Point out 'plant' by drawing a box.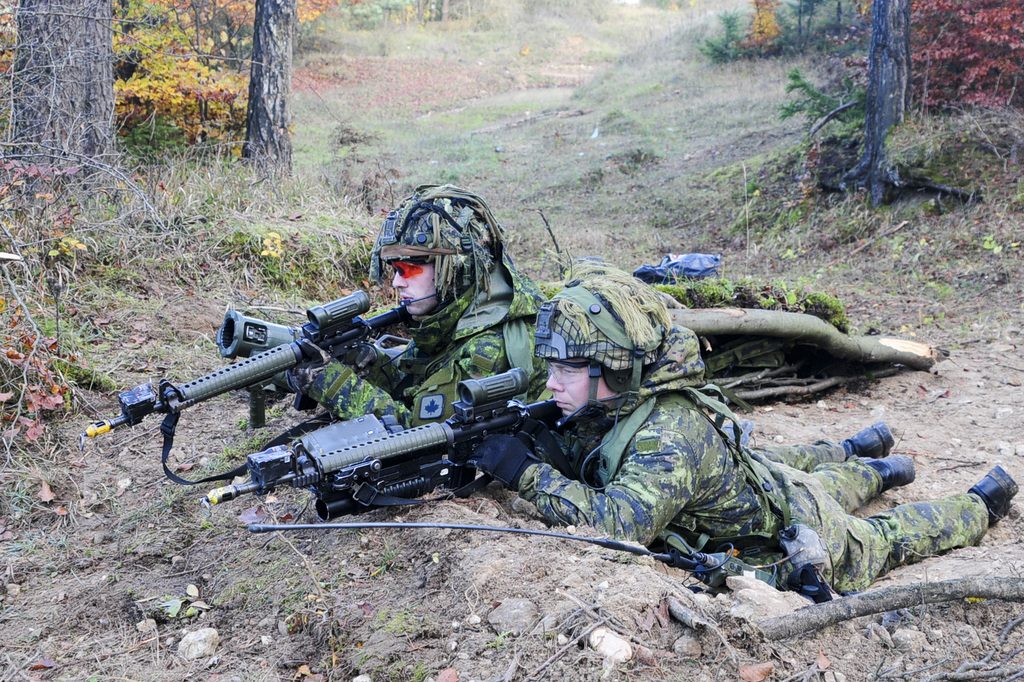
box=[943, 338, 966, 351].
